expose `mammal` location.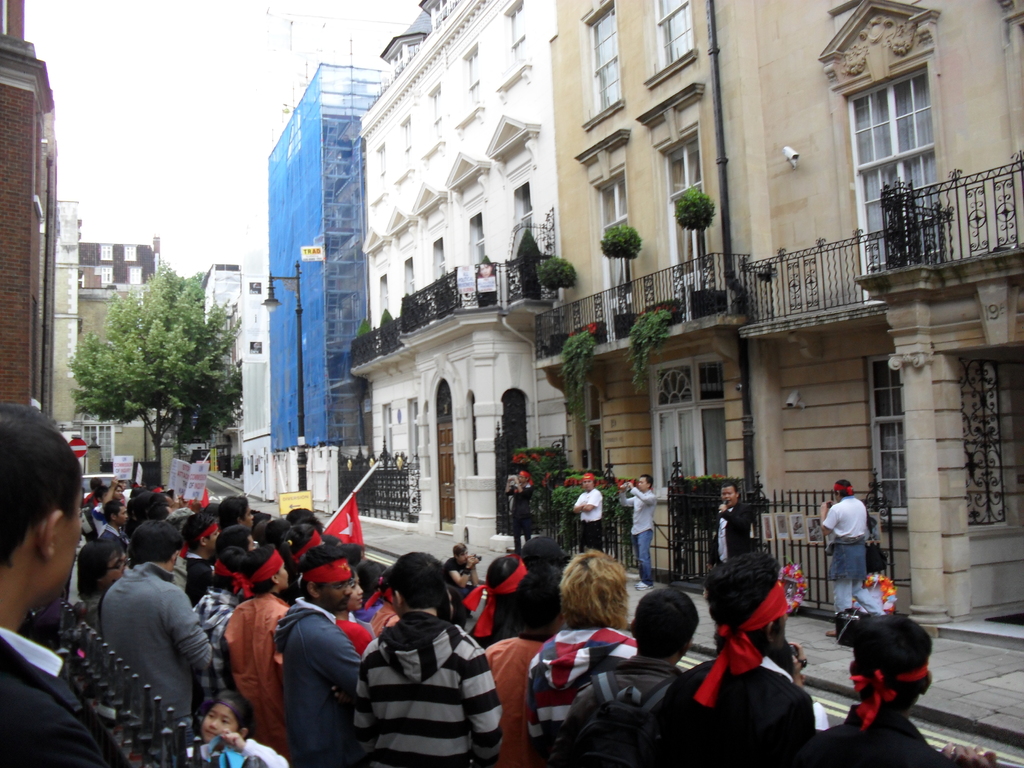
Exposed at <bbox>551, 589, 703, 767</bbox>.
